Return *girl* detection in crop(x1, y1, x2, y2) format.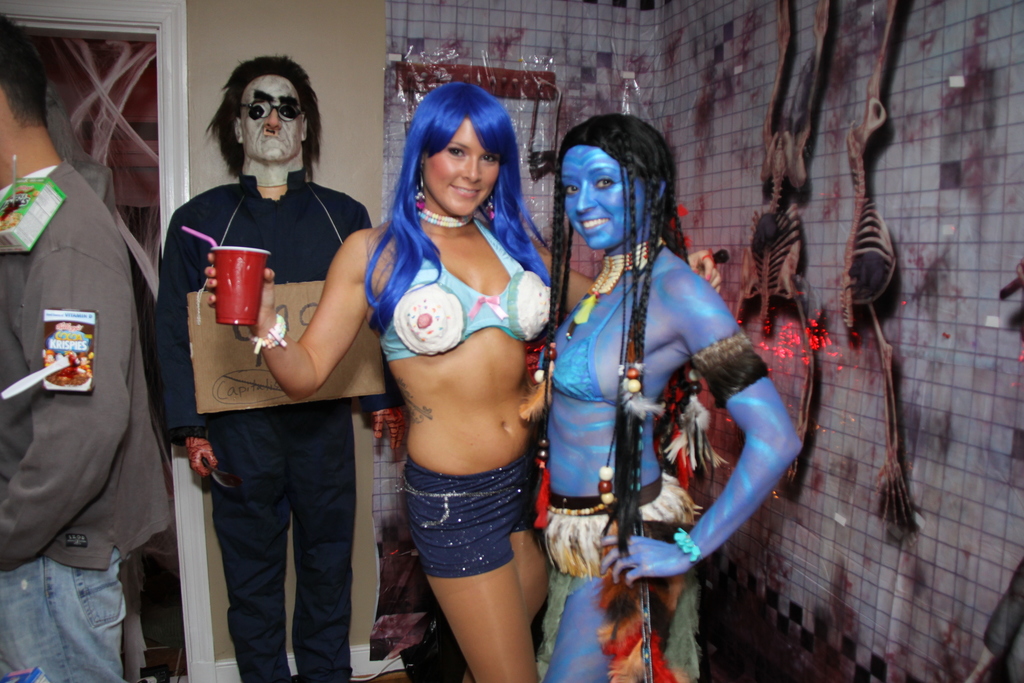
crop(206, 79, 726, 682).
